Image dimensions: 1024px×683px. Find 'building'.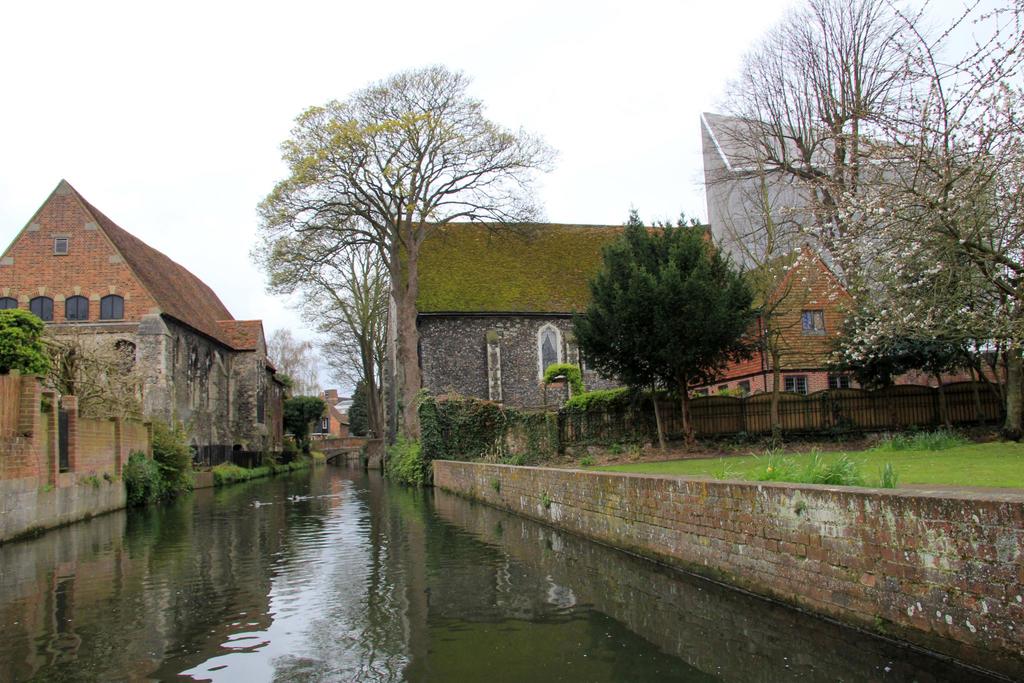
box=[699, 112, 997, 352].
